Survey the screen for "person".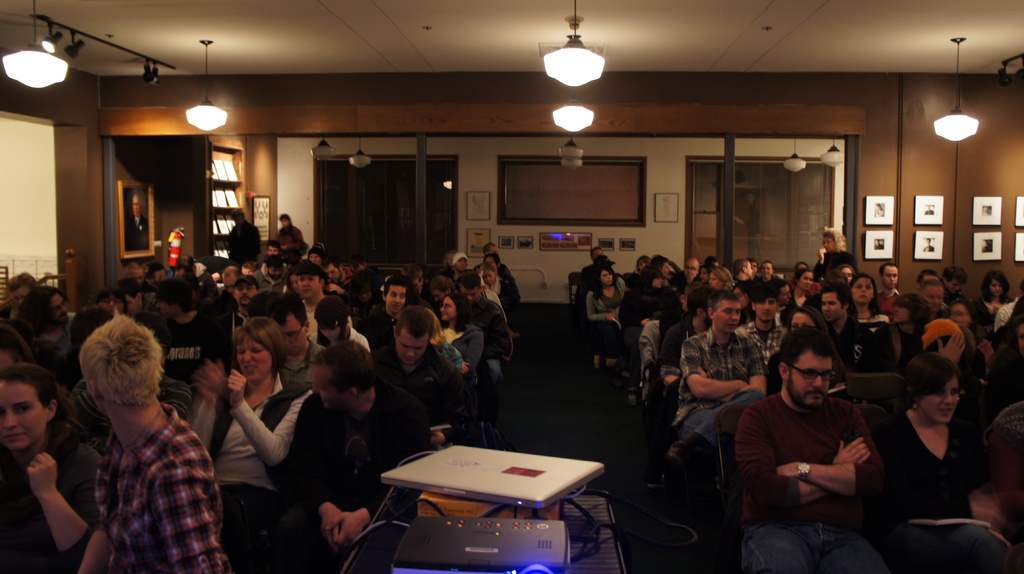
Survey found: 52/308/220/568.
